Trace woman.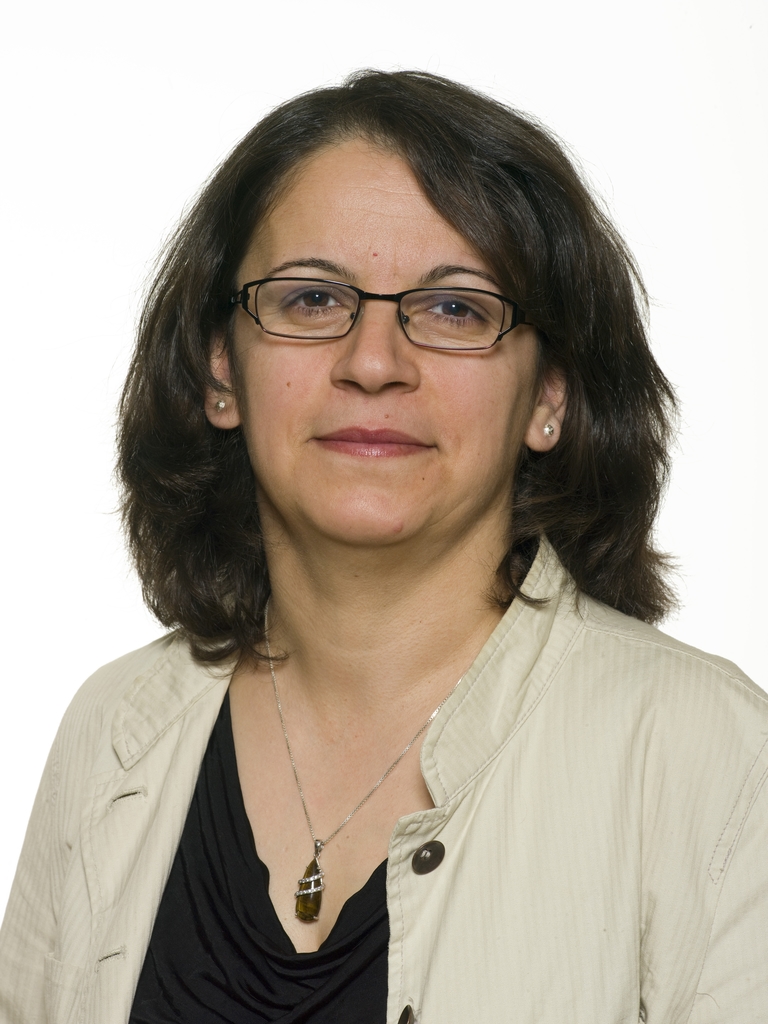
Traced to 19:70:767:1019.
